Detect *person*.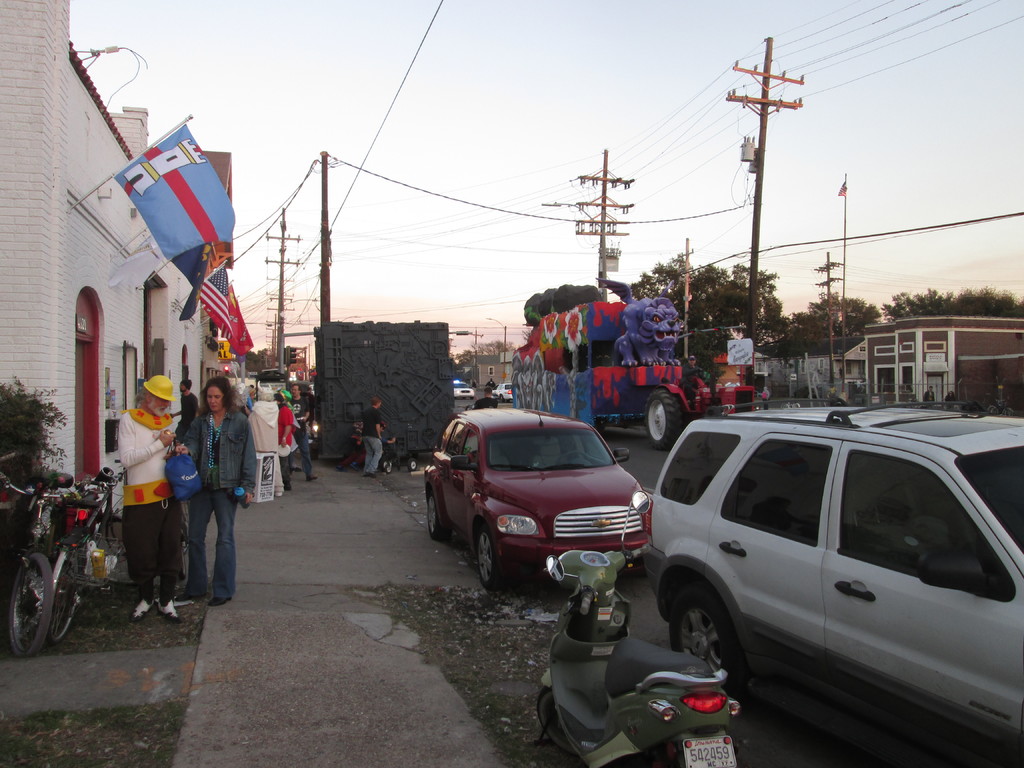
Detected at (left=246, top=385, right=287, bottom=497).
